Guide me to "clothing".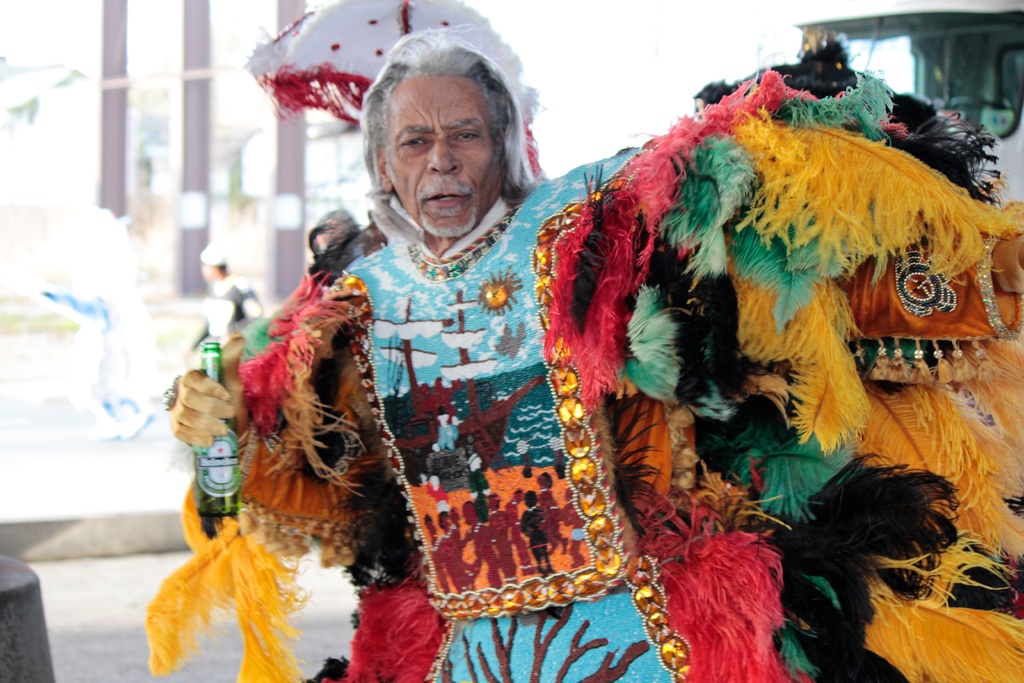
Guidance: 179, 288, 263, 335.
